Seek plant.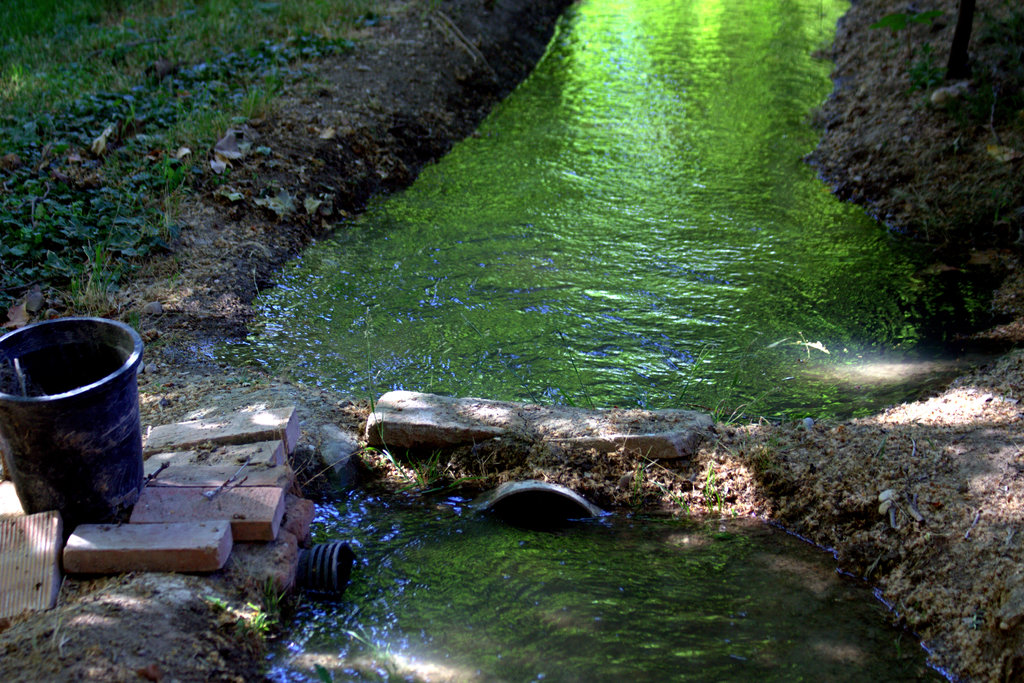
{"x1": 245, "y1": 604, "x2": 277, "y2": 636}.
